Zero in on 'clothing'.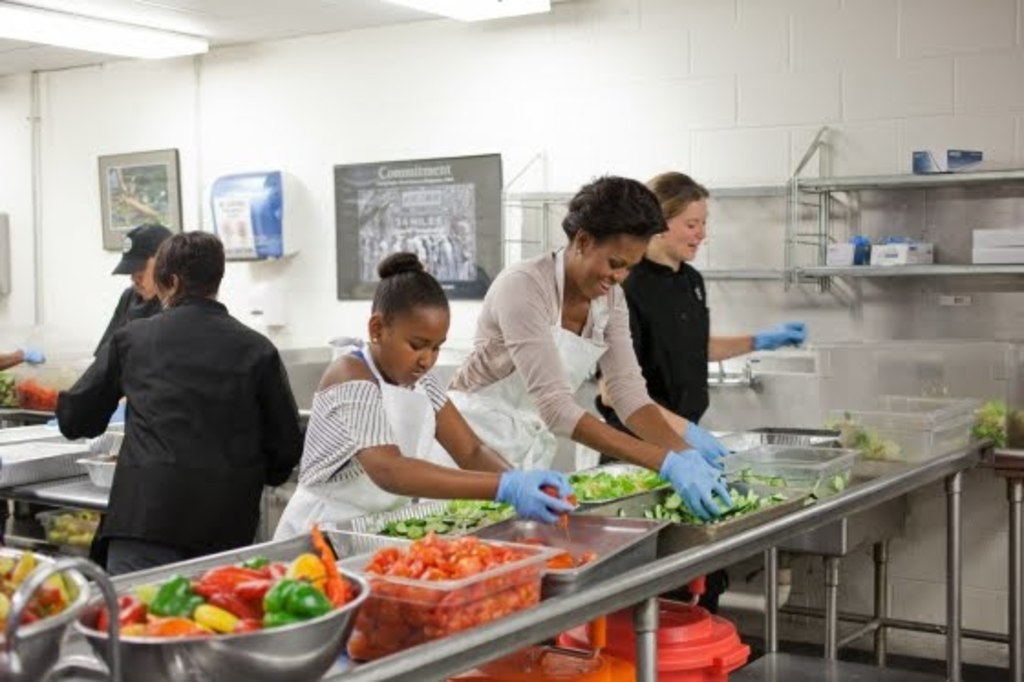
Zeroed in: BBox(272, 338, 453, 543).
